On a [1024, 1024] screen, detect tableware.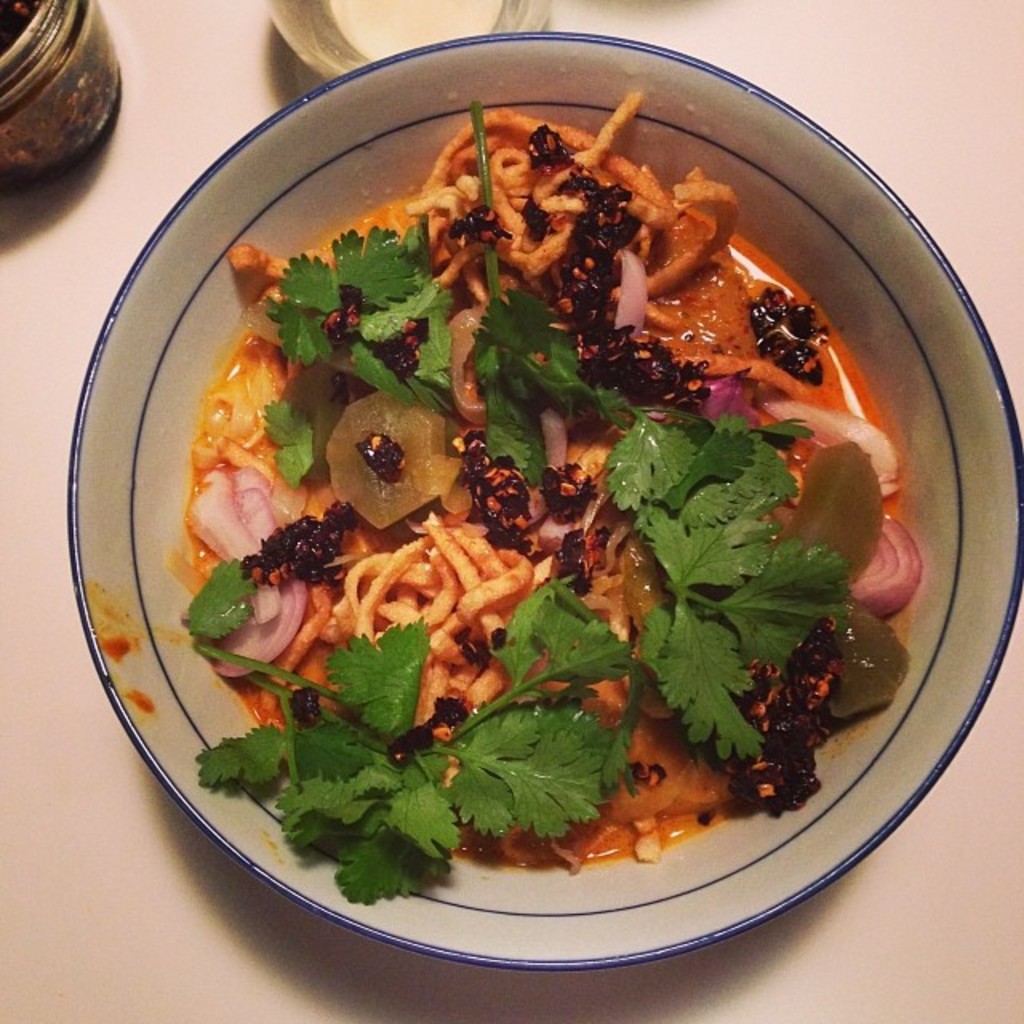
region(38, 0, 1023, 1014).
